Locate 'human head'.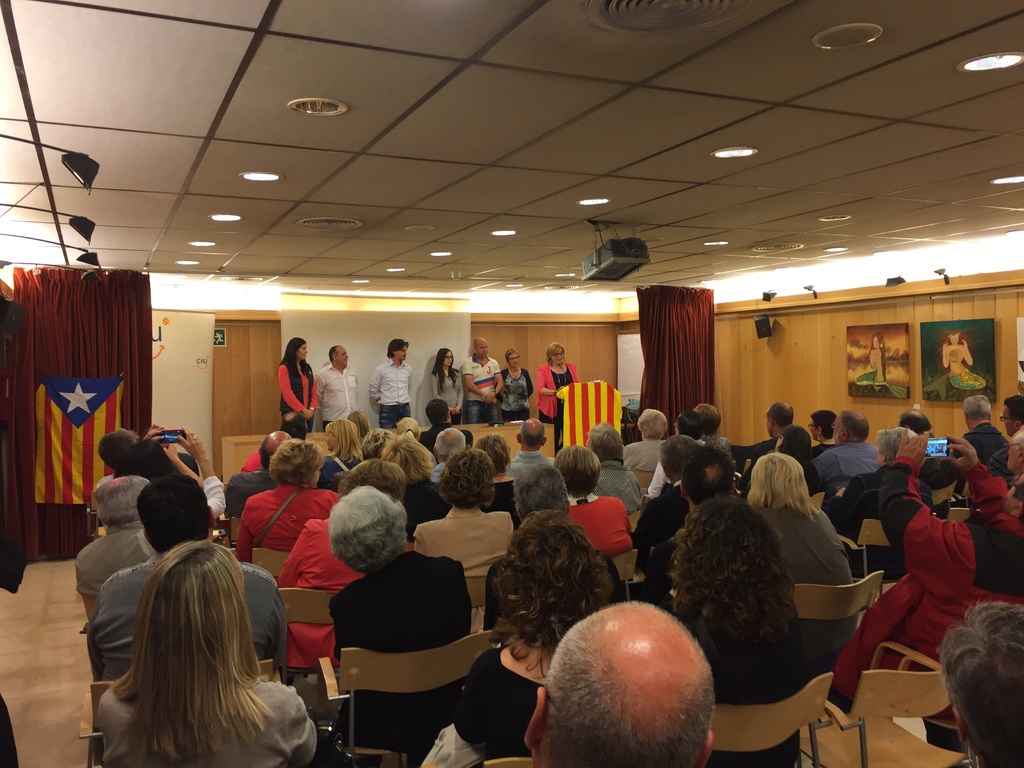
Bounding box: 328/344/348/369.
